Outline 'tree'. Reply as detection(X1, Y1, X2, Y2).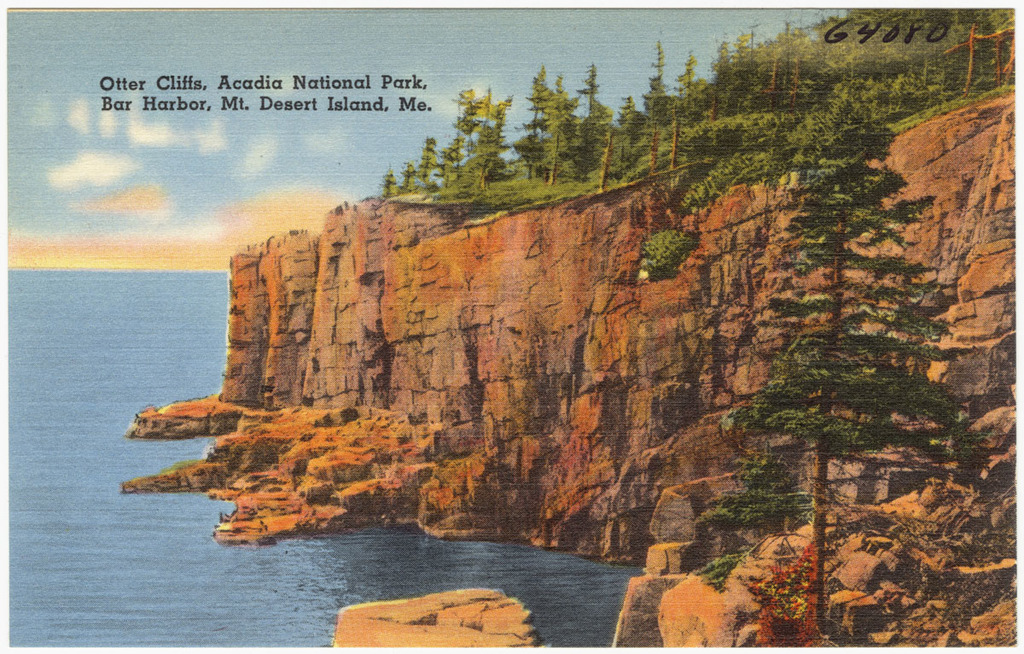
detection(685, 45, 1000, 650).
